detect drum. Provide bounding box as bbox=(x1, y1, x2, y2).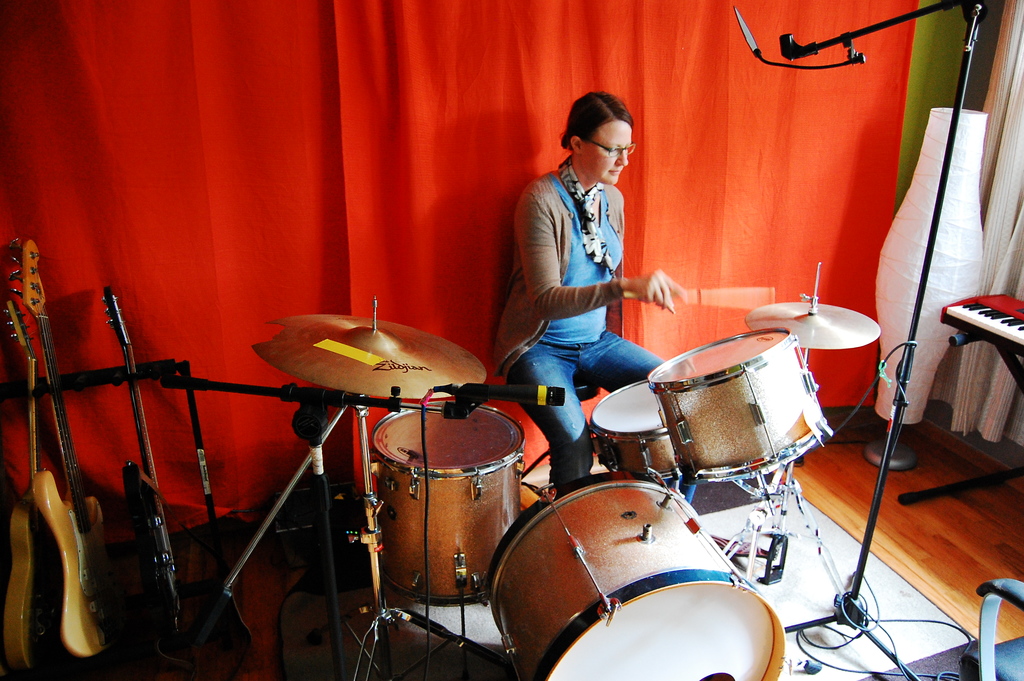
bbox=(646, 327, 833, 488).
